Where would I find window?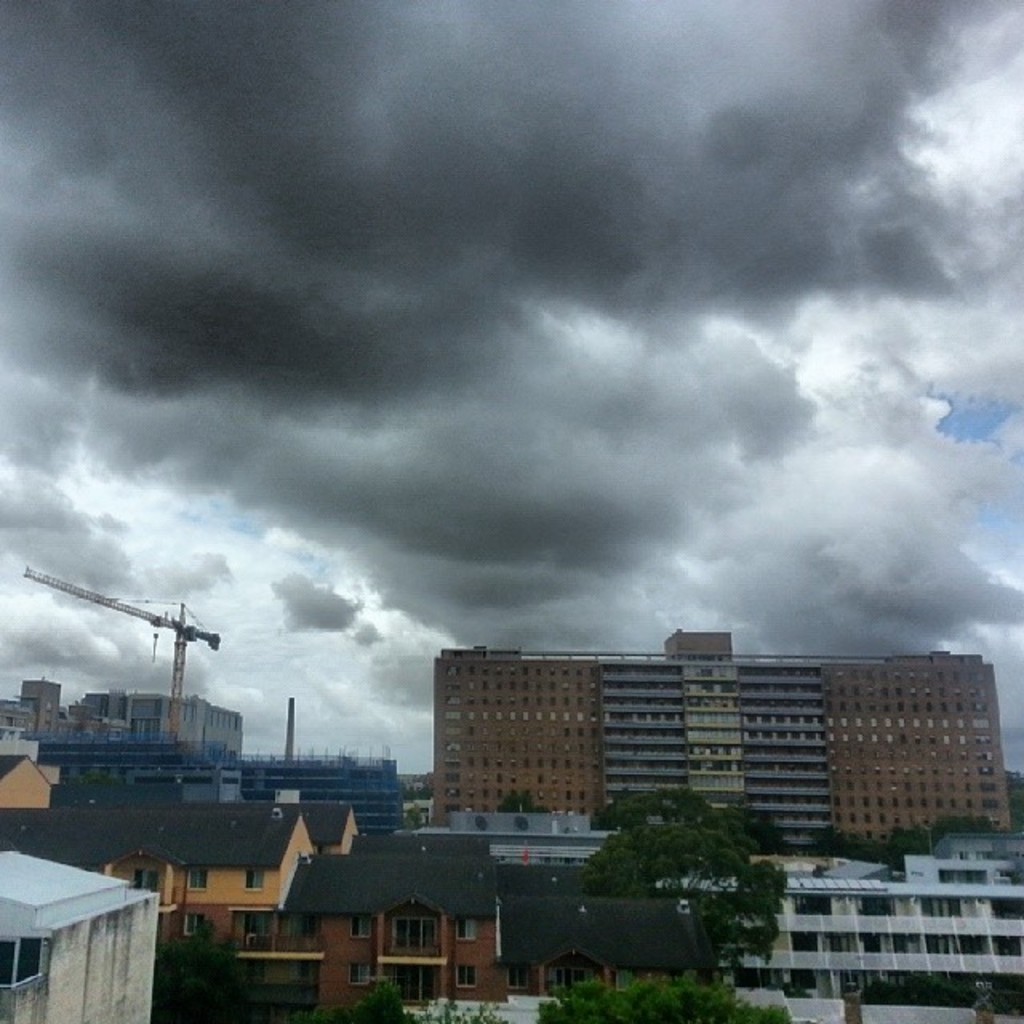
At (387,910,446,952).
